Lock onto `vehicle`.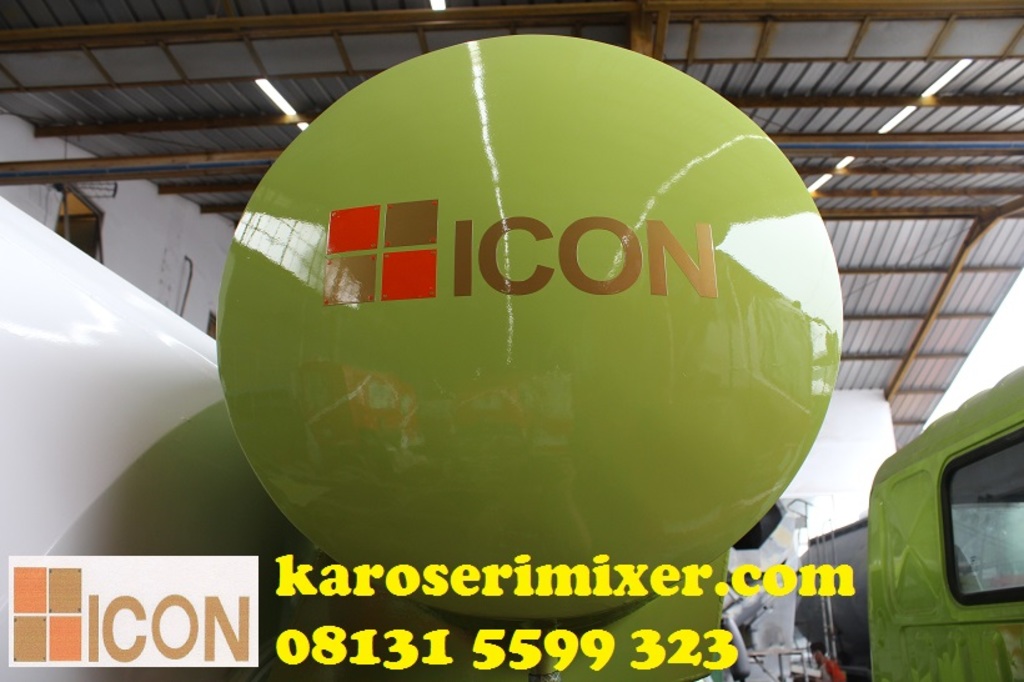
Locked: 857/346/1023/675.
